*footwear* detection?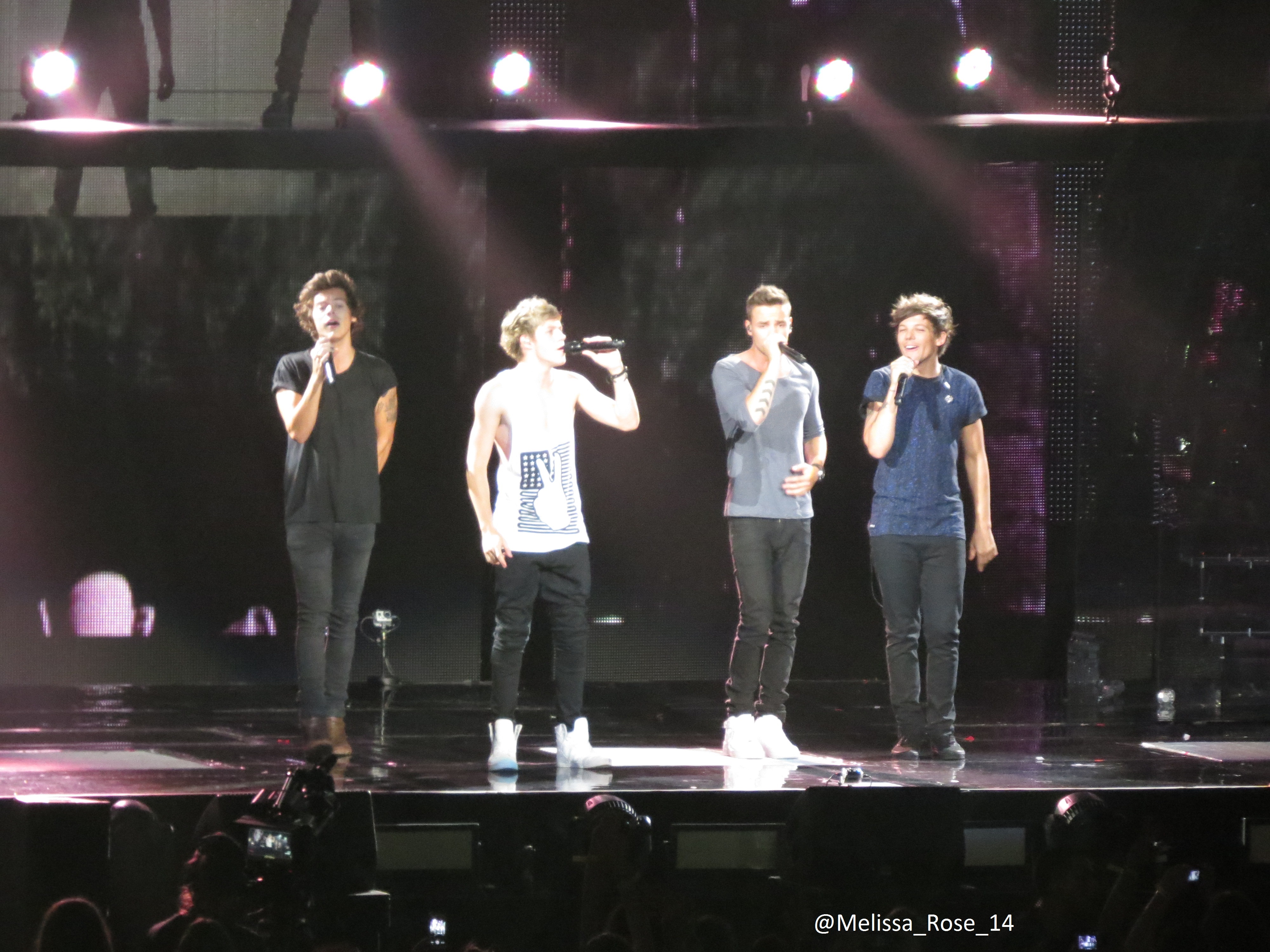
x1=95 y1=227 x2=105 y2=240
